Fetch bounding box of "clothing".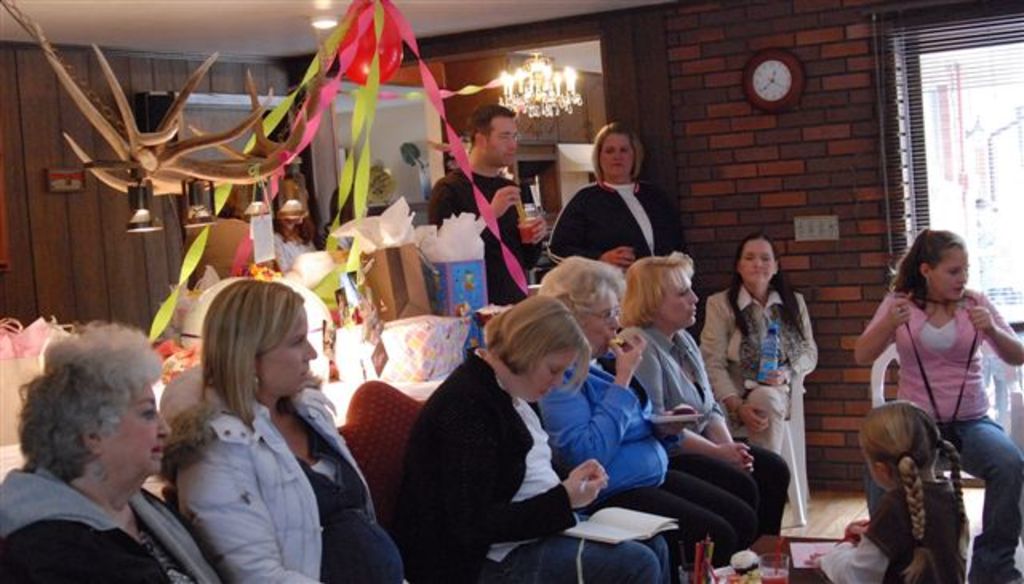
Bbox: 270/227/318/270.
